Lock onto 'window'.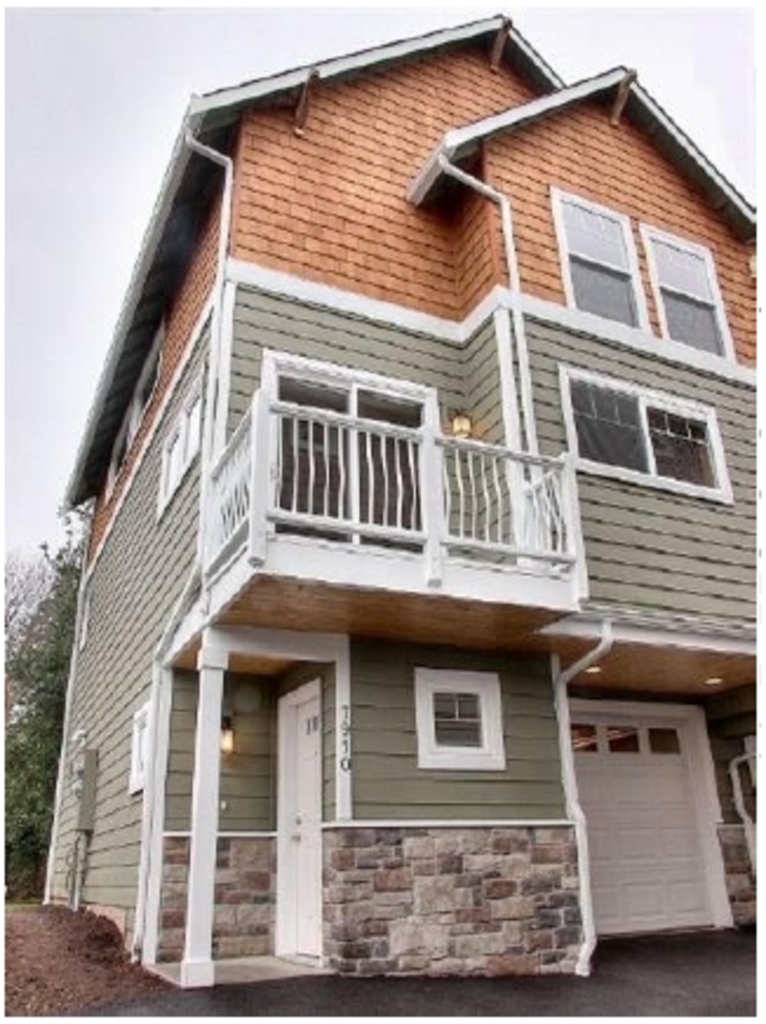
Locked: region(247, 352, 453, 550).
